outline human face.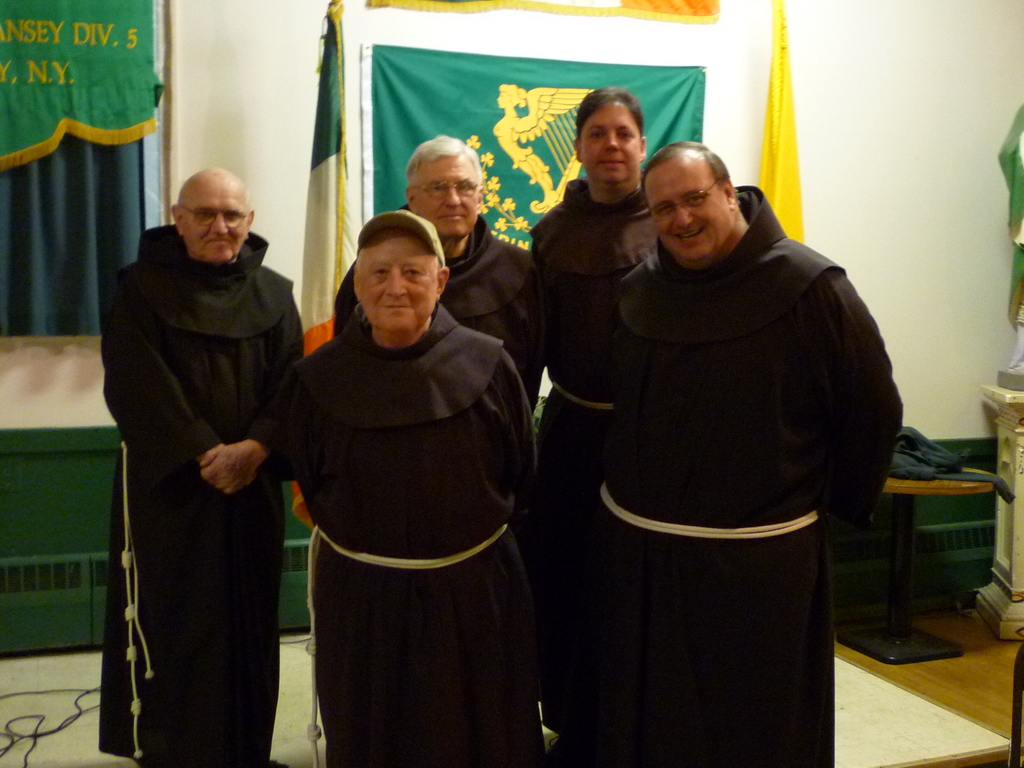
Outline: (left=357, top=248, right=433, bottom=331).
